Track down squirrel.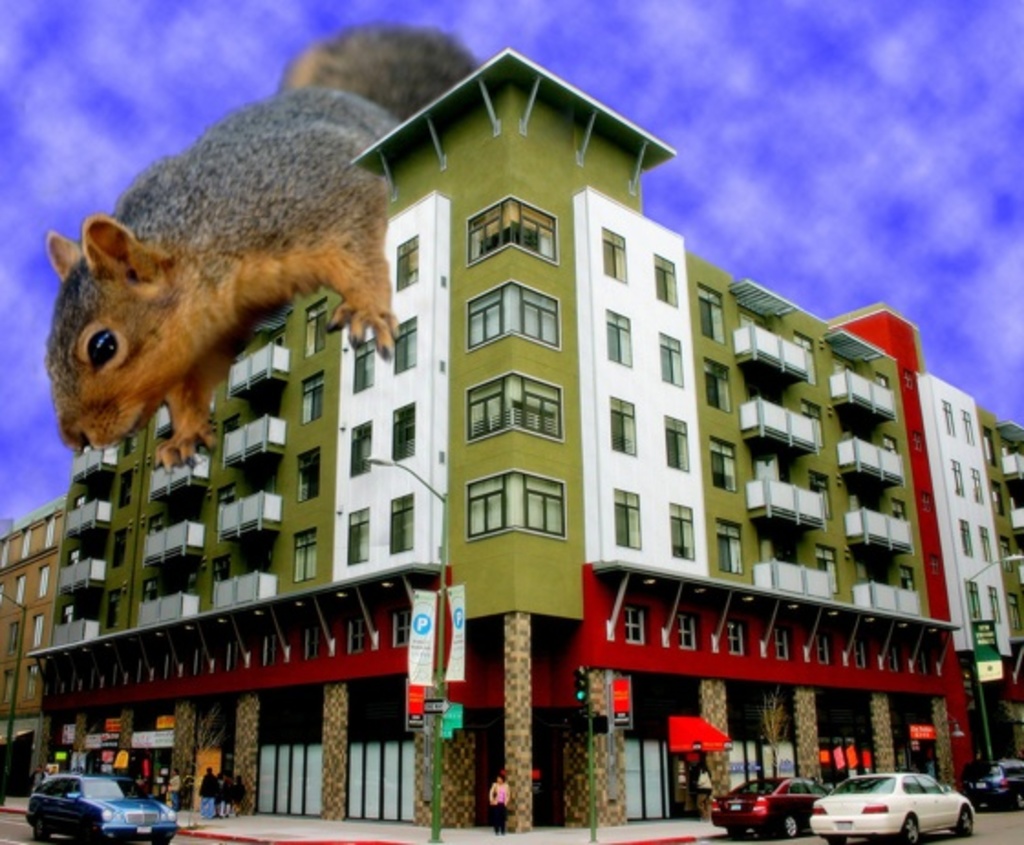
Tracked to crop(44, 15, 481, 477).
